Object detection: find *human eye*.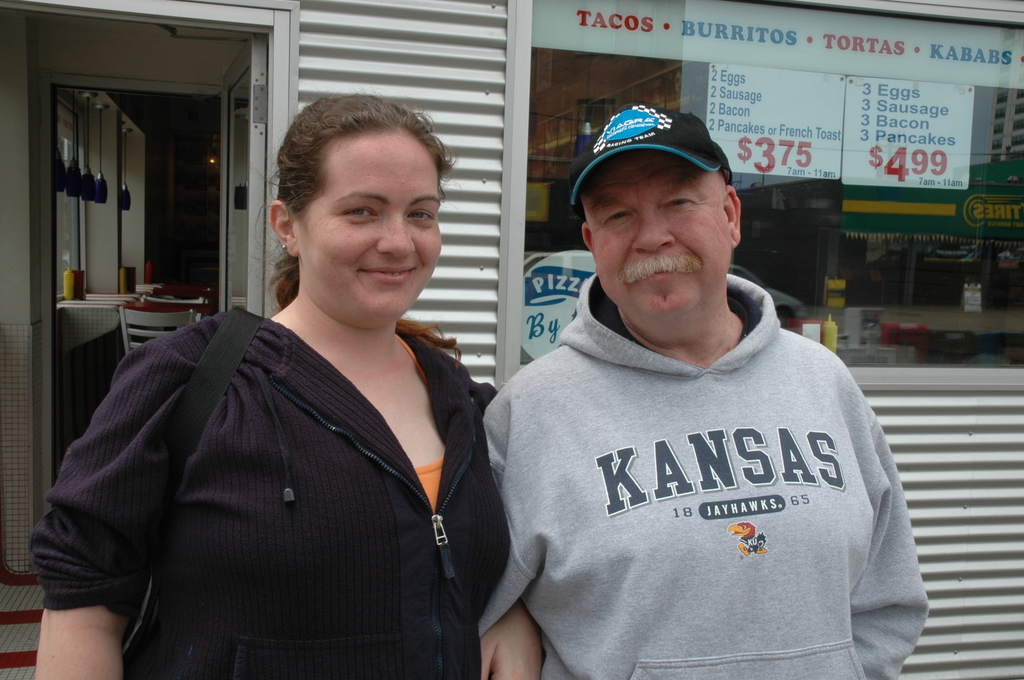
BBox(341, 199, 379, 220).
